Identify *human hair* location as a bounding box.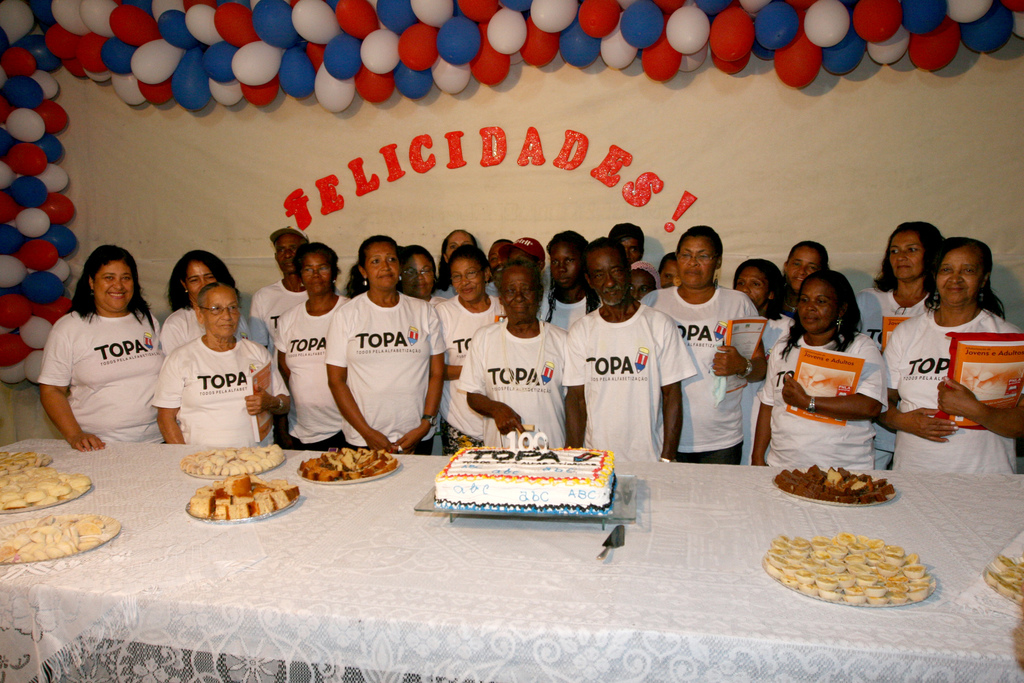
[273, 229, 312, 245].
